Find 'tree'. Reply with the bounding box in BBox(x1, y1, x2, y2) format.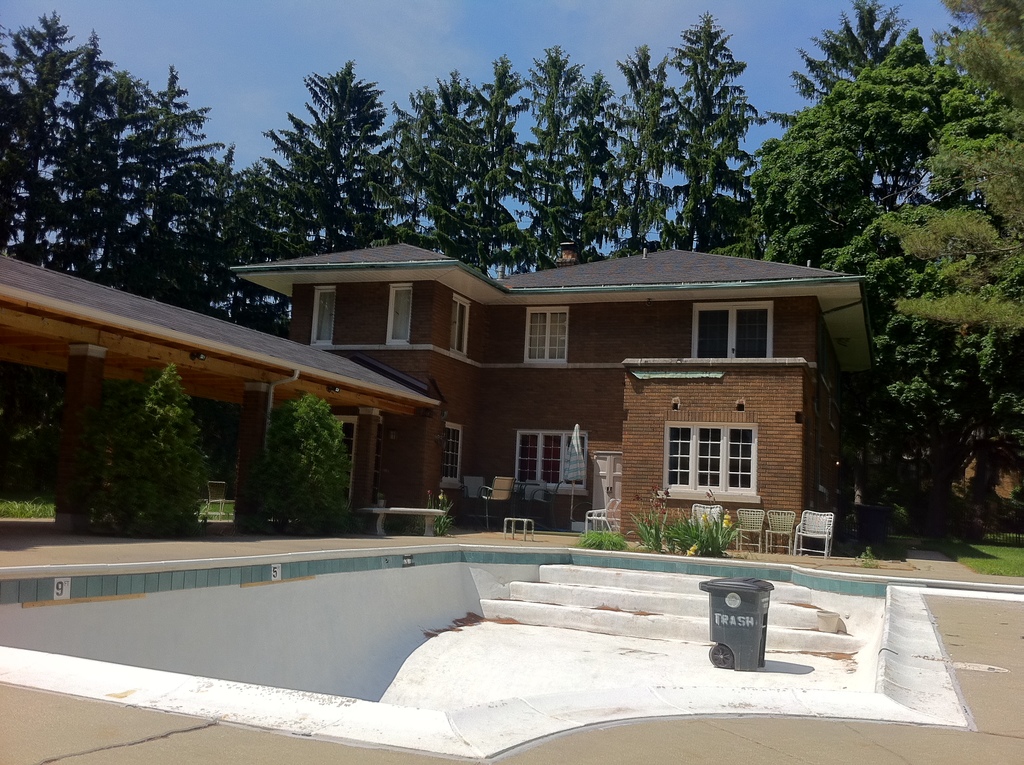
BBox(264, 392, 350, 530).
